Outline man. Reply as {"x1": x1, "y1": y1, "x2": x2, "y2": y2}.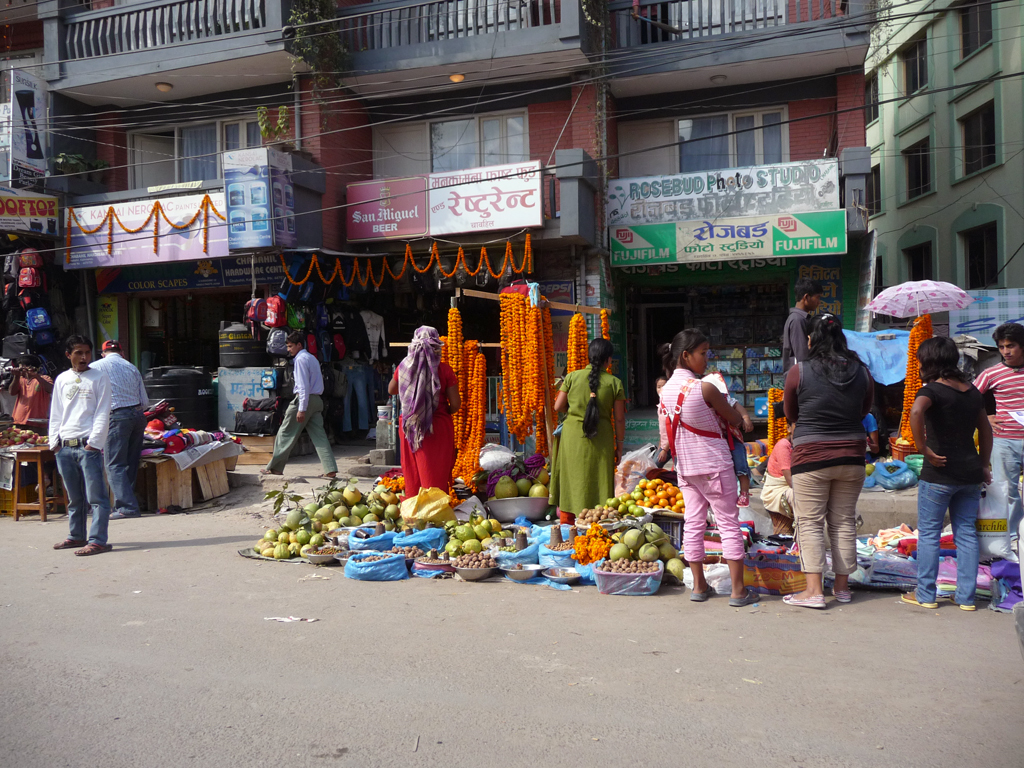
{"x1": 977, "y1": 319, "x2": 1023, "y2": 514}.
